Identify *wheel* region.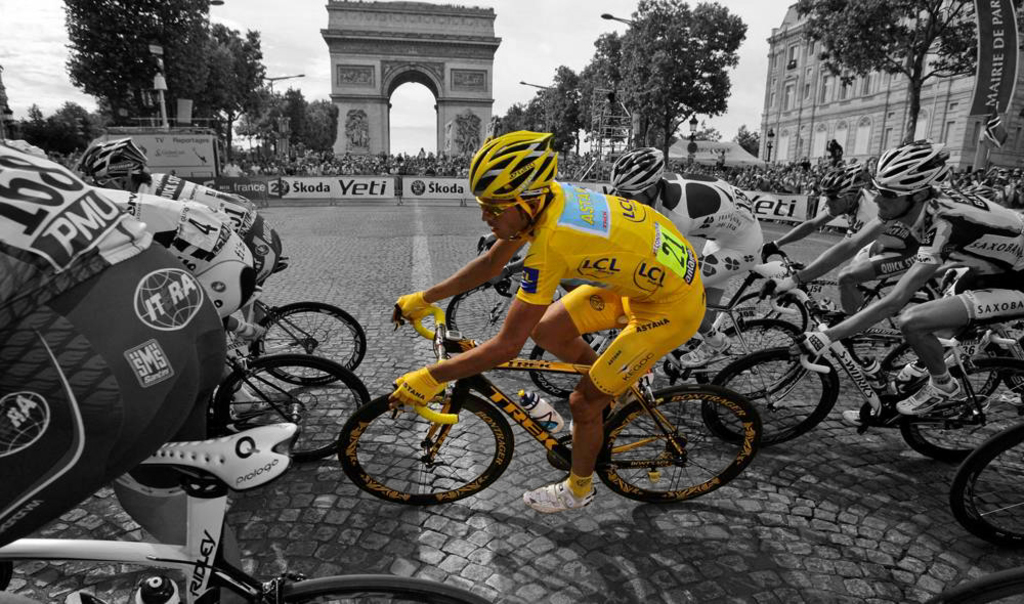
Region: select_region(213, 355, 369, 462).
